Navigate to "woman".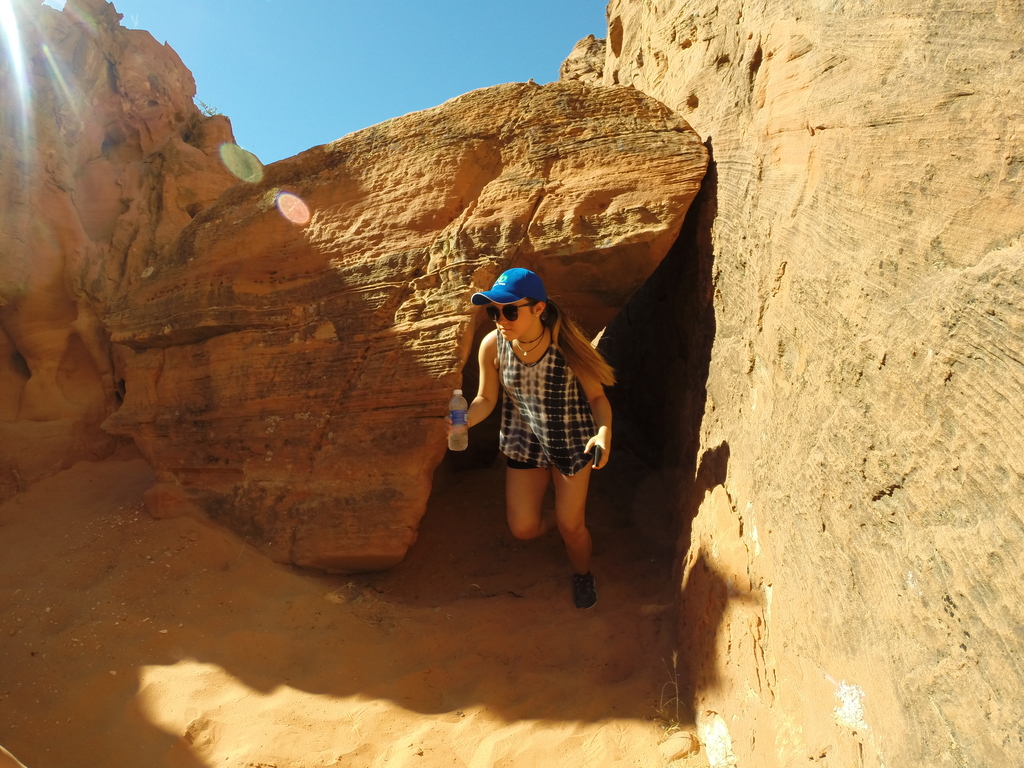
Navigation target: l=443, t=262, r=626, b=614.
